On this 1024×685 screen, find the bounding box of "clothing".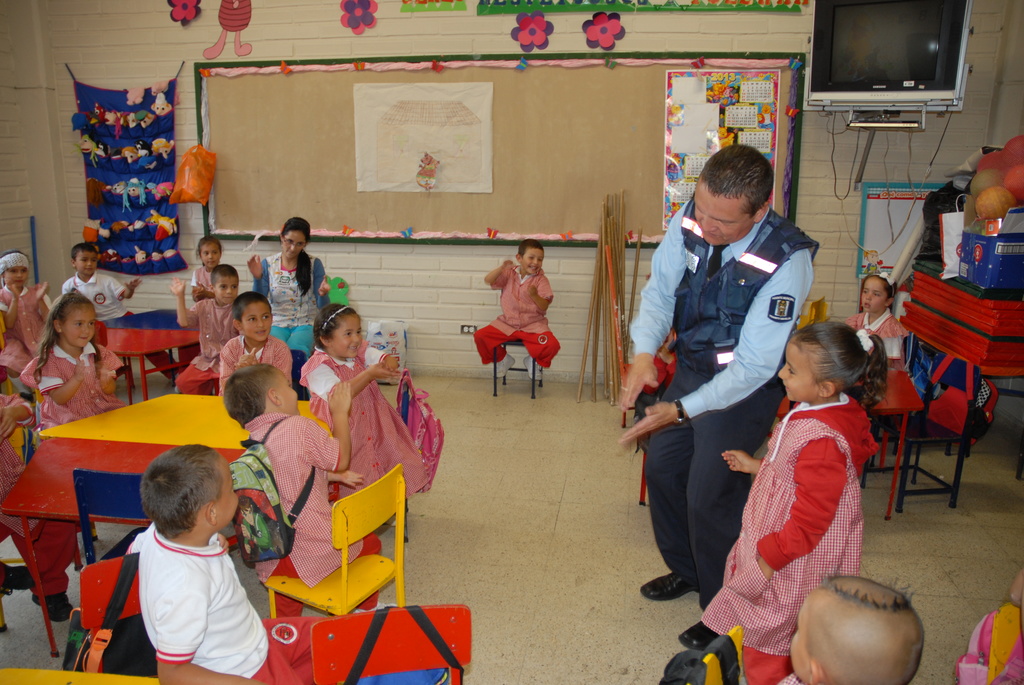
Bounding box: x1=298, y1=345, x2=420, y2=523.
